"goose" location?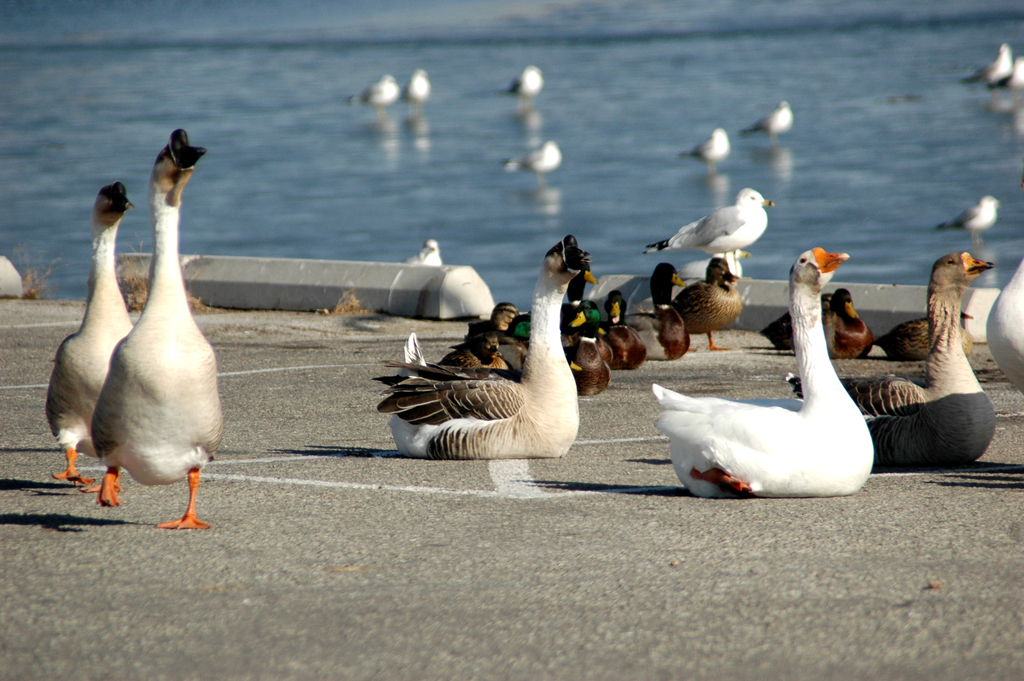
(x1=644, y1=188, x2=771, y2=268)
